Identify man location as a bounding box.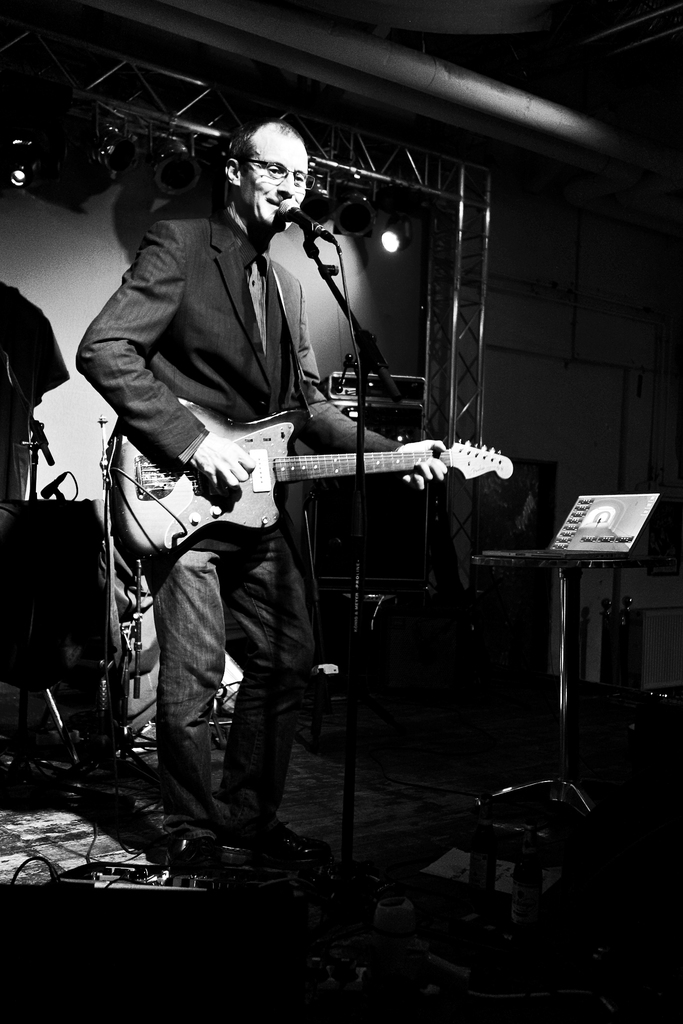
[x1=83, y1=74, x2=393, y2=873].
